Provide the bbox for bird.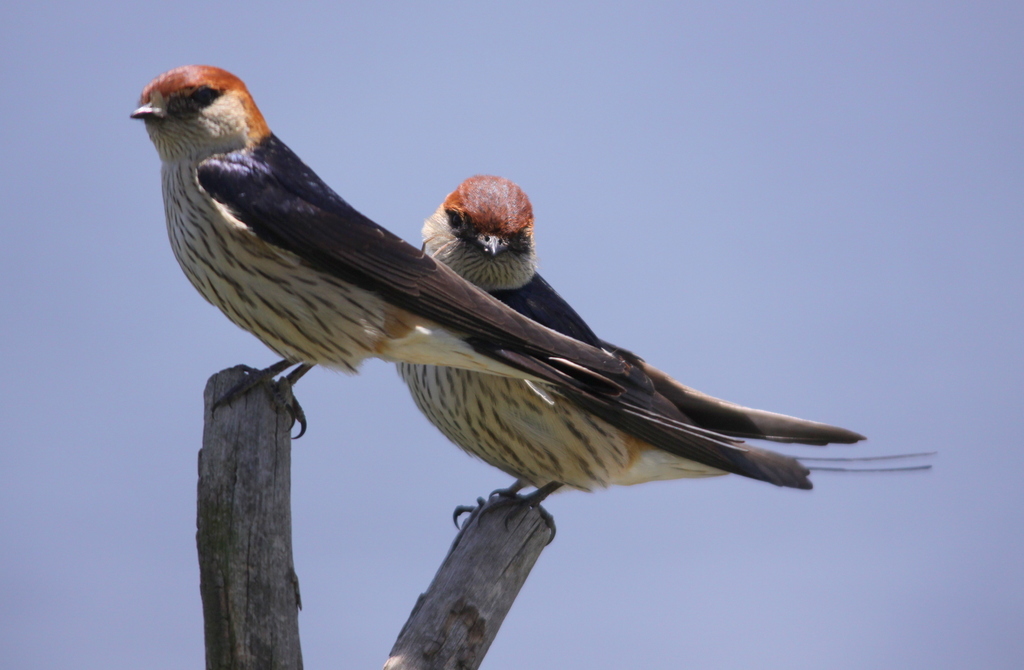
[128,64,660,447].
